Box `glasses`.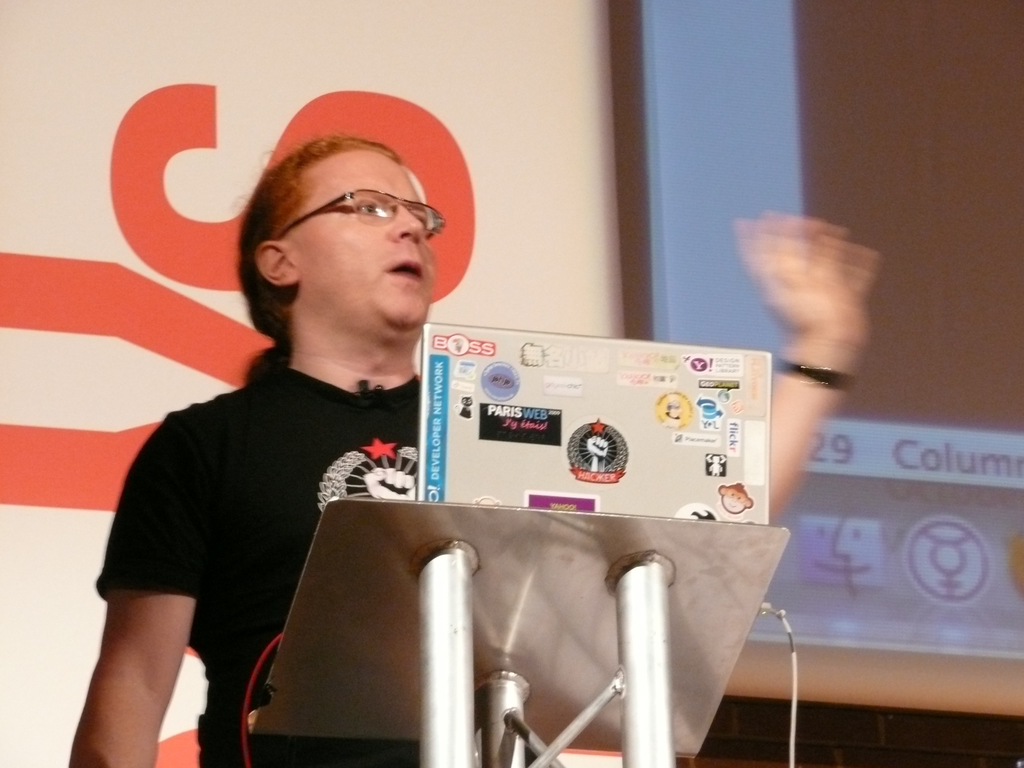
locate(275, 179, 451, 235).
